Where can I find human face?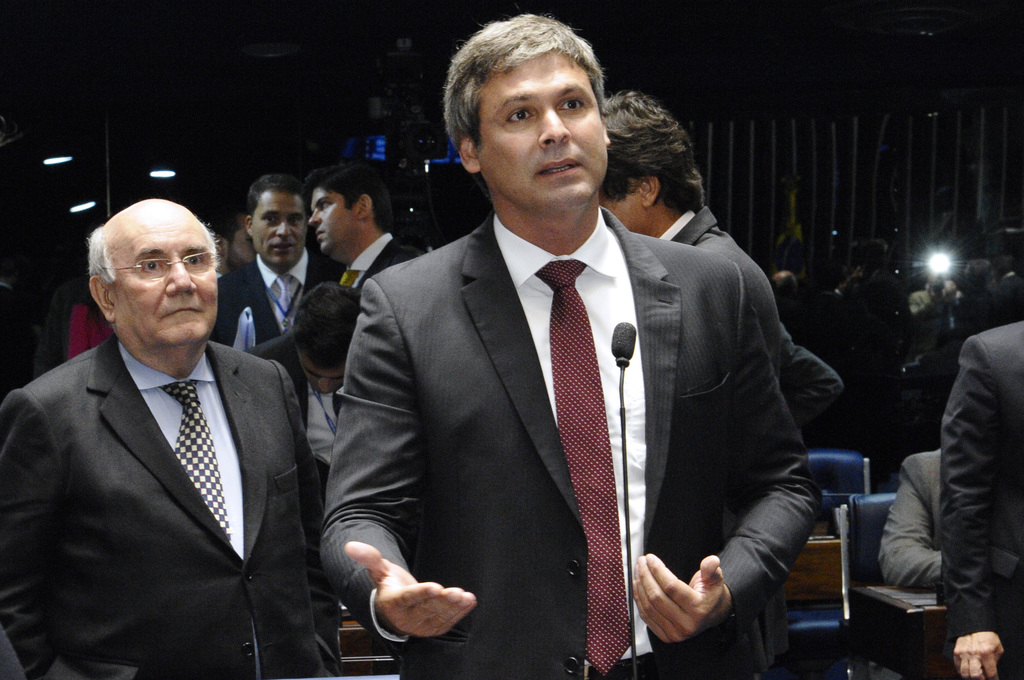
You can find it at (x1=307, y1=185, x2=357, y2=257).
